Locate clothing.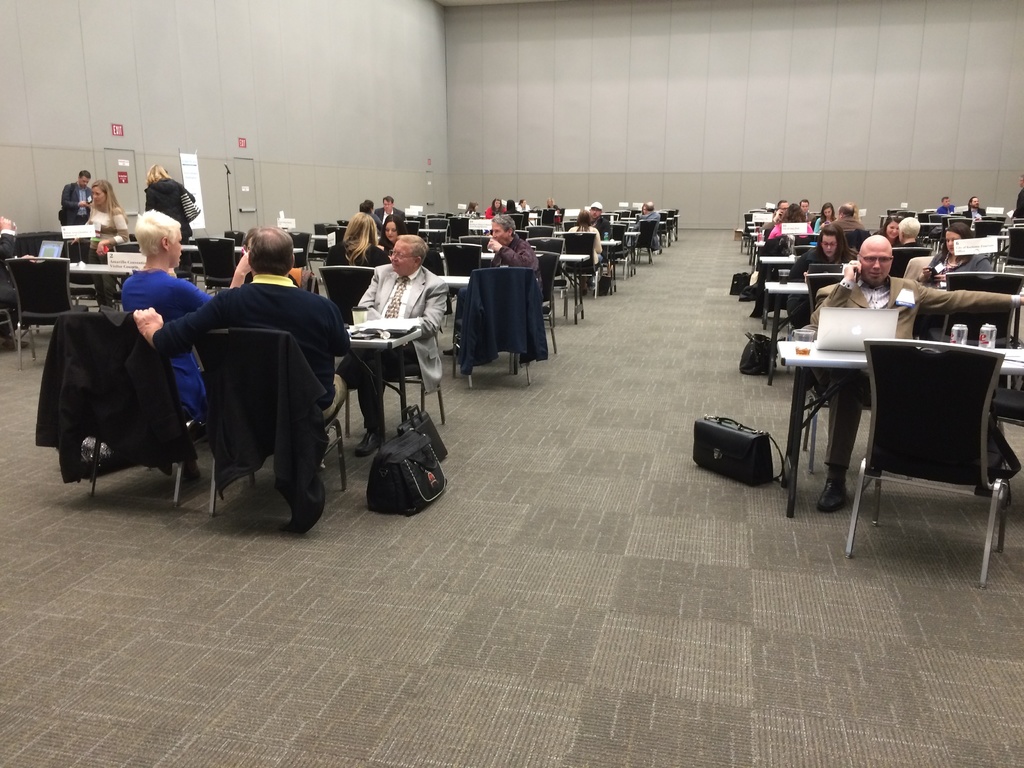
Bounding box: 64,177,92,248.
